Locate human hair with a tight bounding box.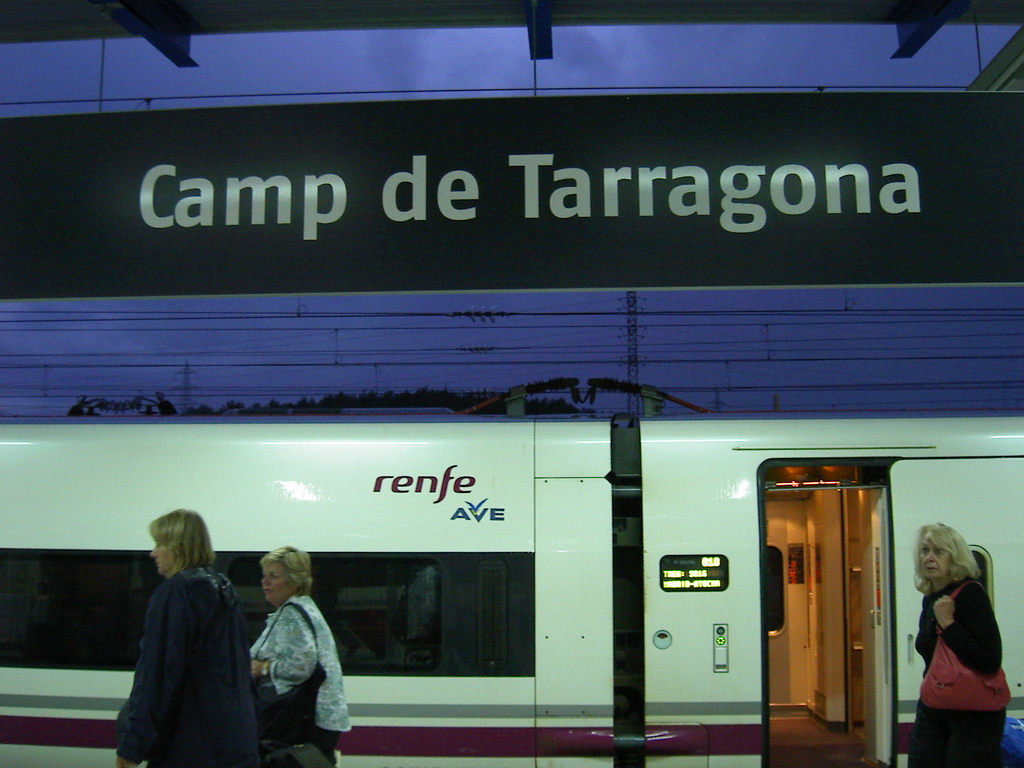
[154,508,212,570].
